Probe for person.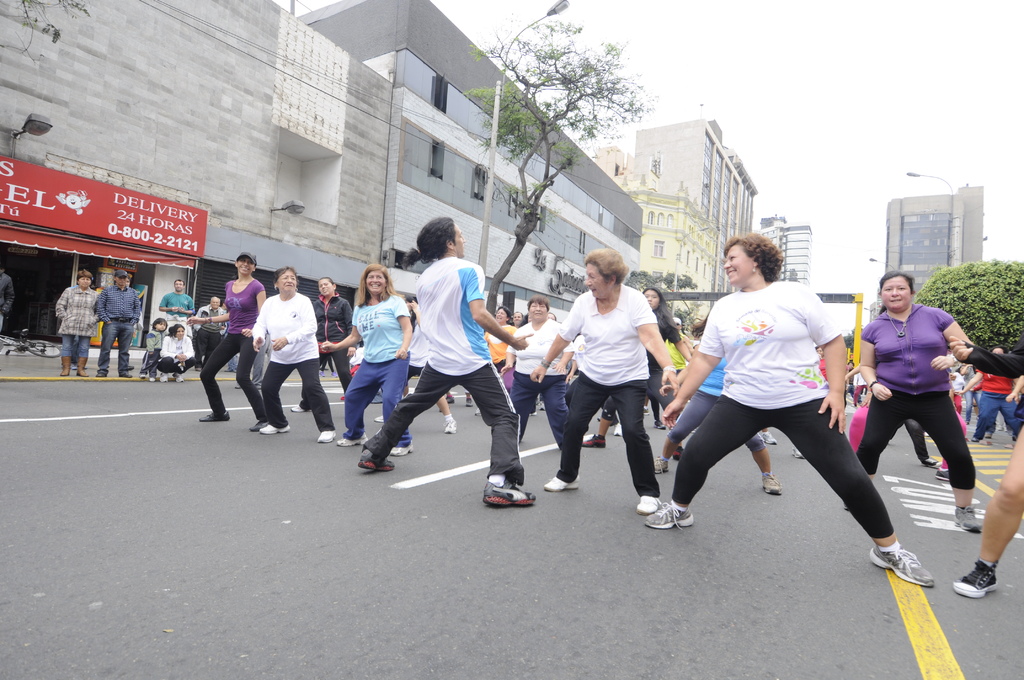
Probe result: region(53, 265, 111, 384).
